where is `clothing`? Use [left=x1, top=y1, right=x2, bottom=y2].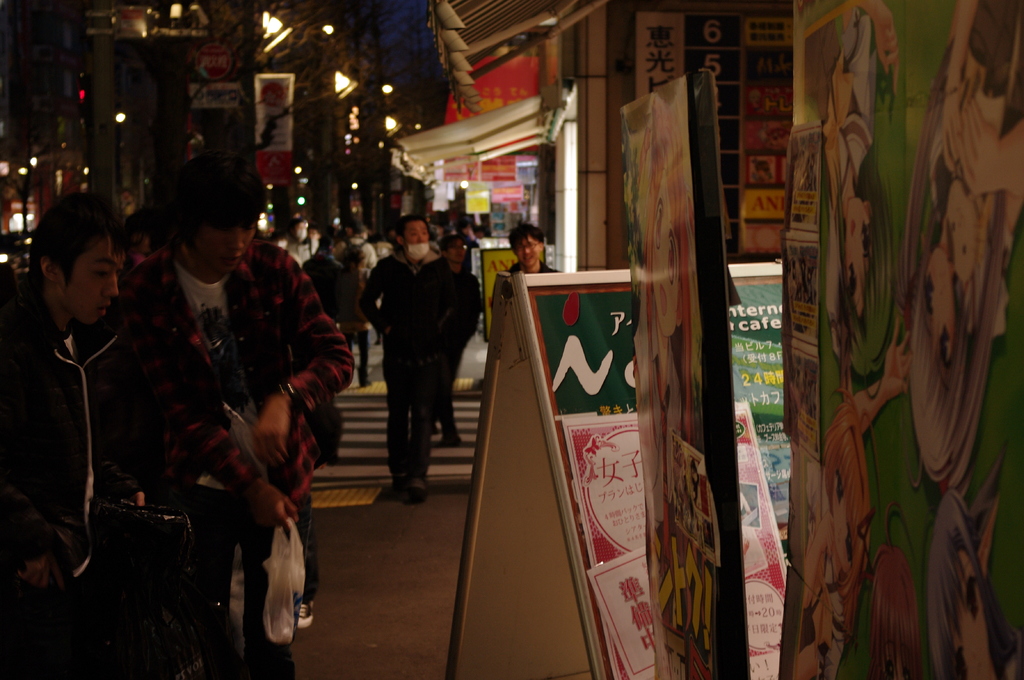
[left=356, top=255, right=449, bottom=483].
